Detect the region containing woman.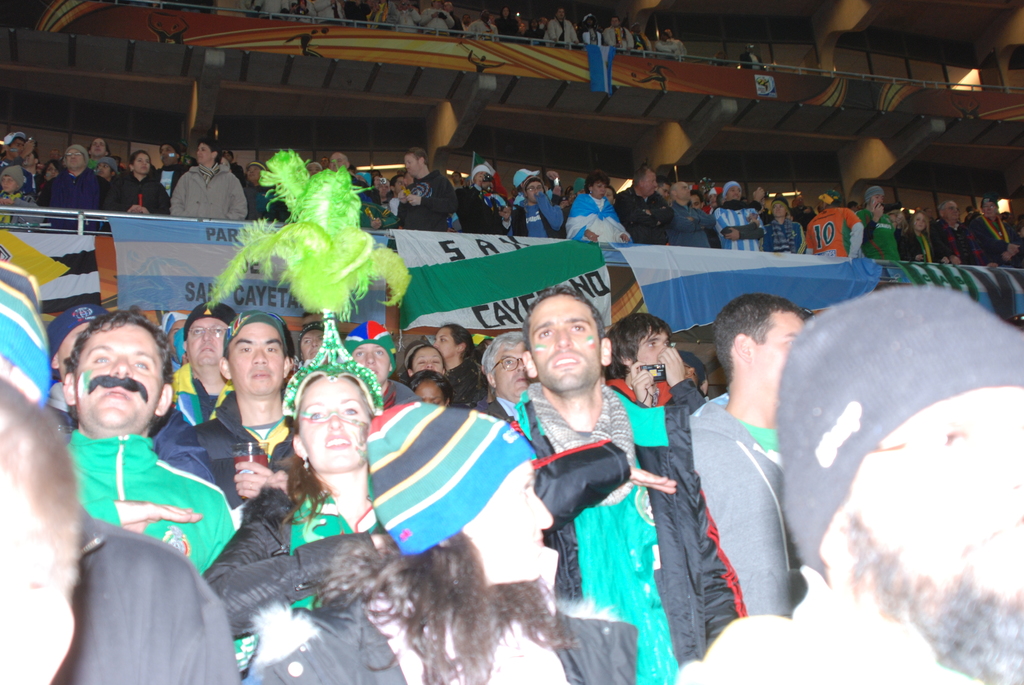
<box>432,320,488,405</box>.
